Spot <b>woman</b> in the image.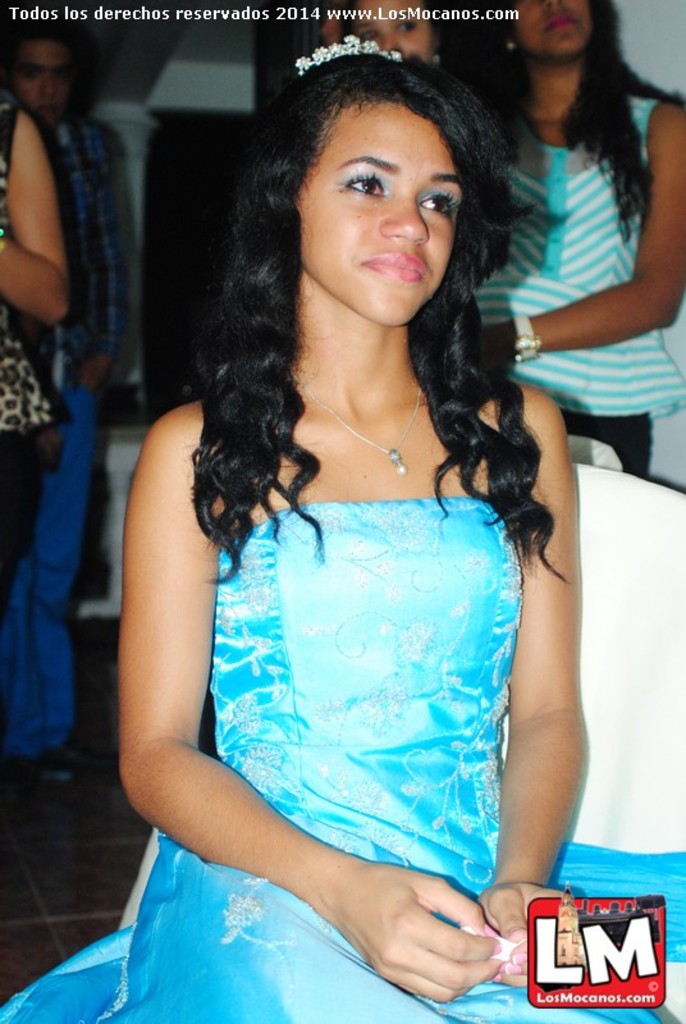
<b>woman</b> found at (334, 0, 451, 70).
